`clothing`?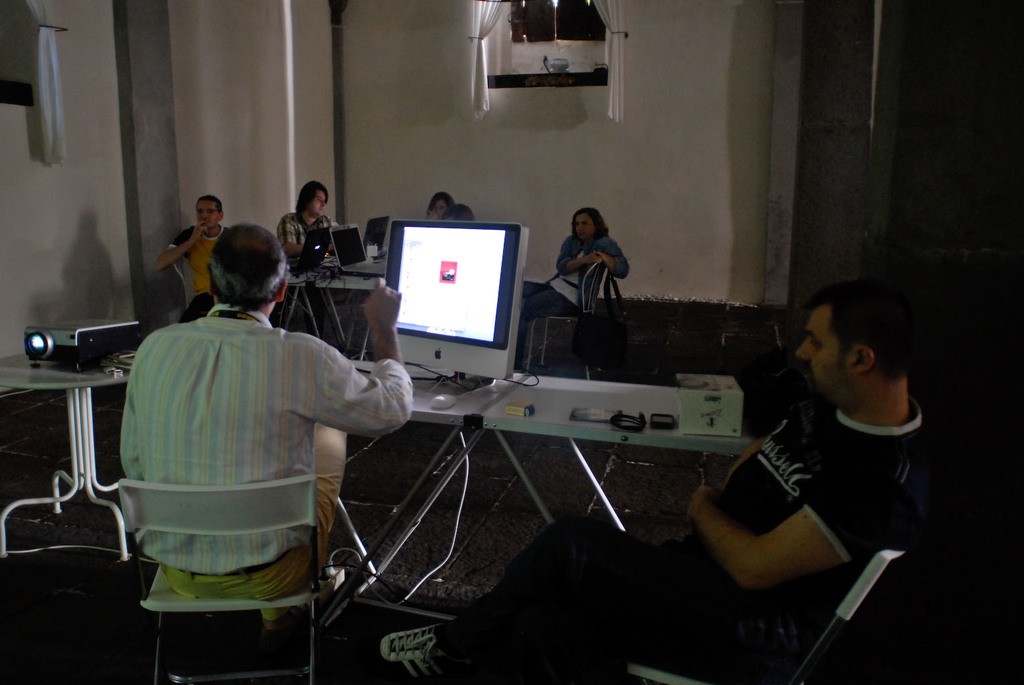
Rect(518, 233, 635, 322)
